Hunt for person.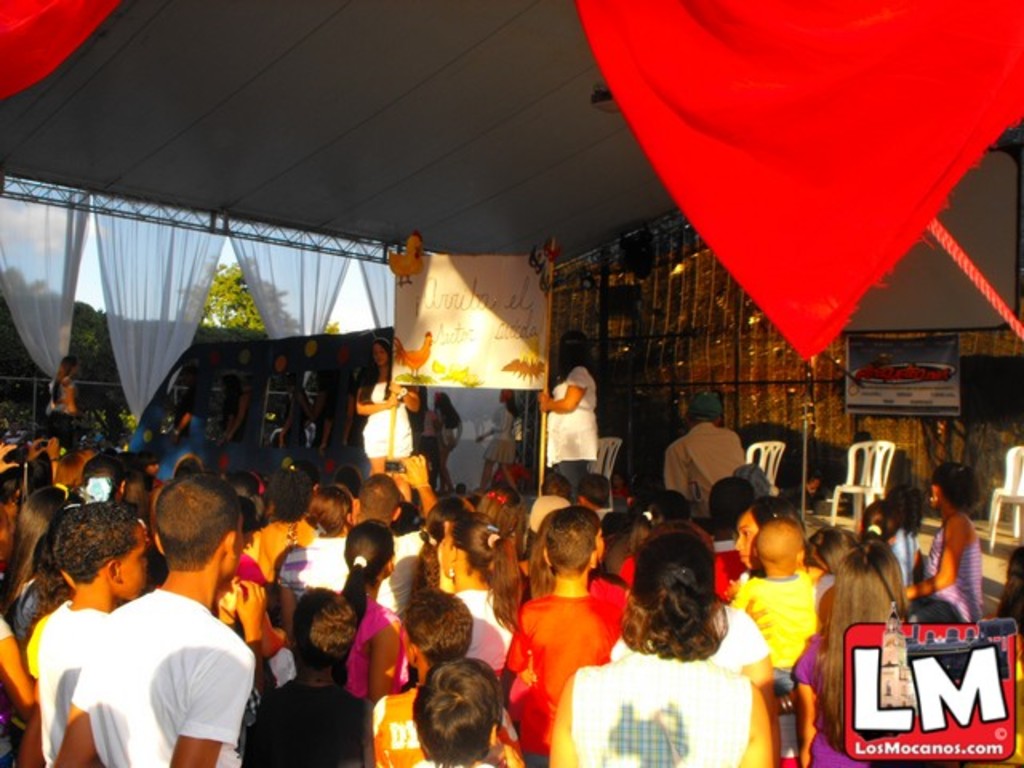
Hunted down at rect(893, 458, 979, 674).
